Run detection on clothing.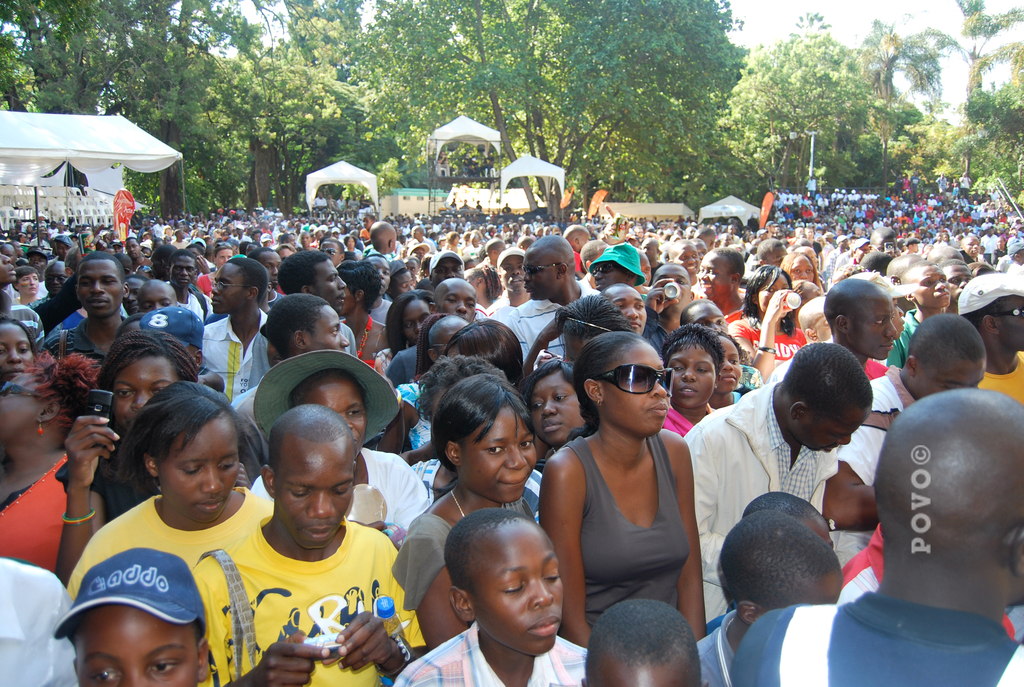
Result: 50/448/158/521.
